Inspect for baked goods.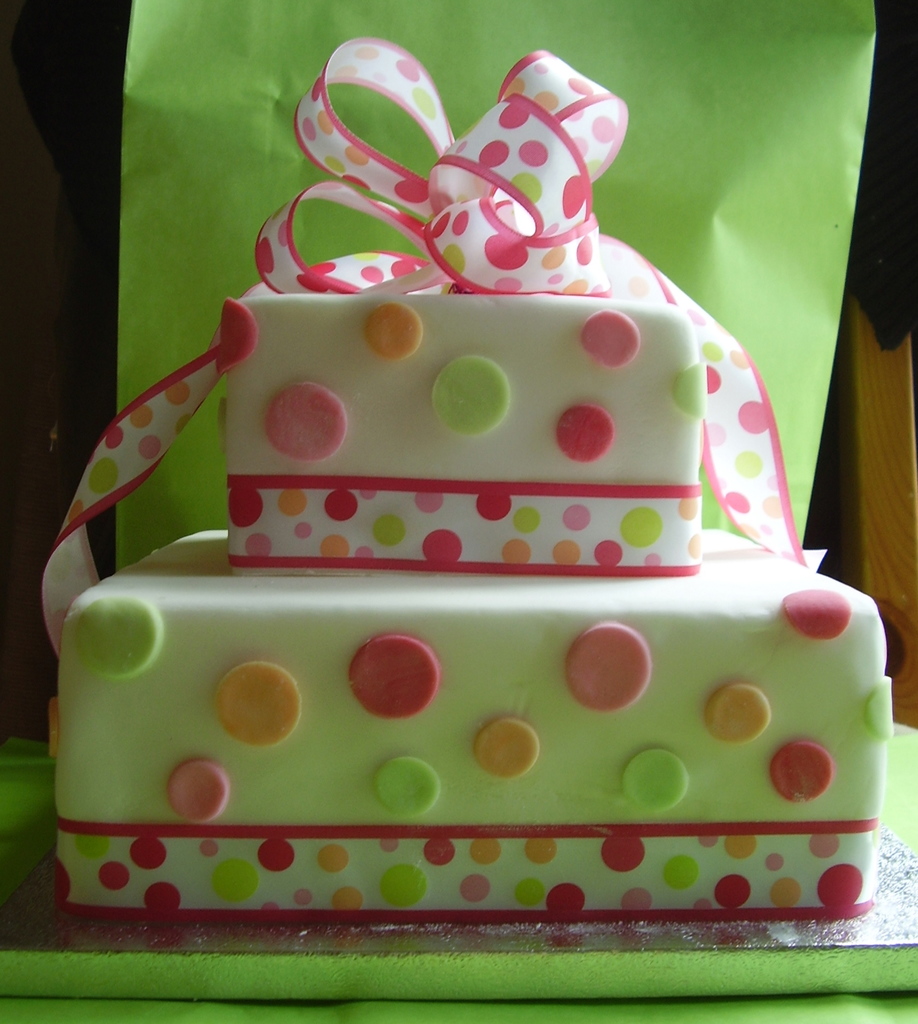
Inspection: bbox=(44, 161, 917, 986).
